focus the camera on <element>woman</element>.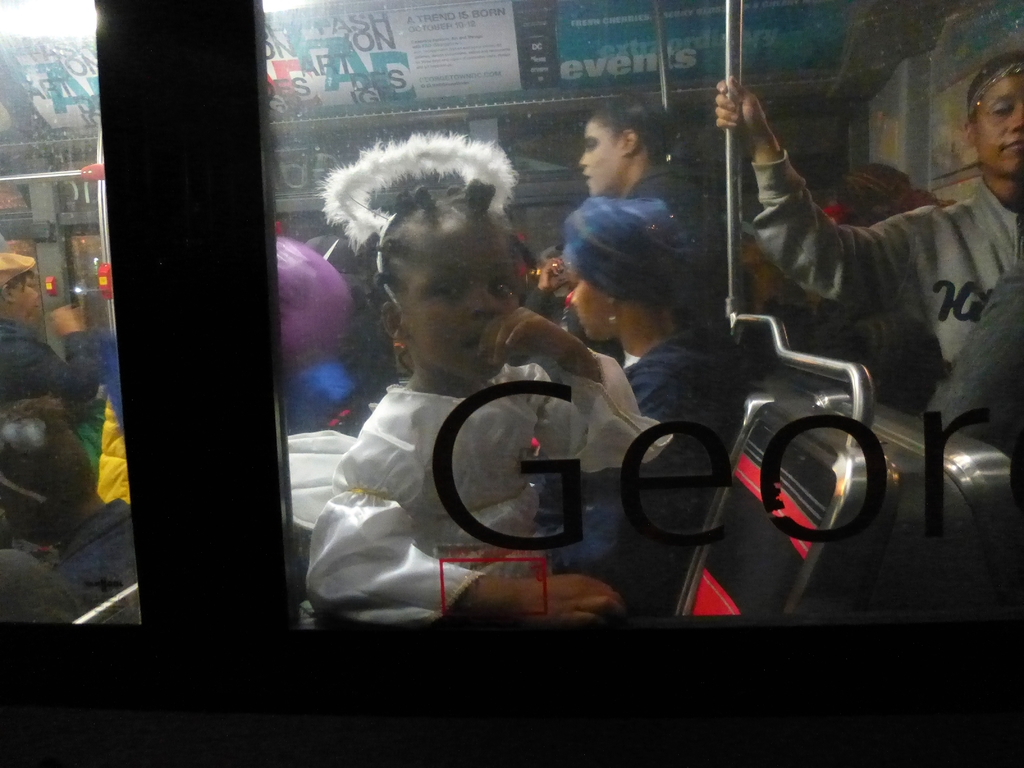
Focus region: <region>527, 196, 744, 613</region>.
